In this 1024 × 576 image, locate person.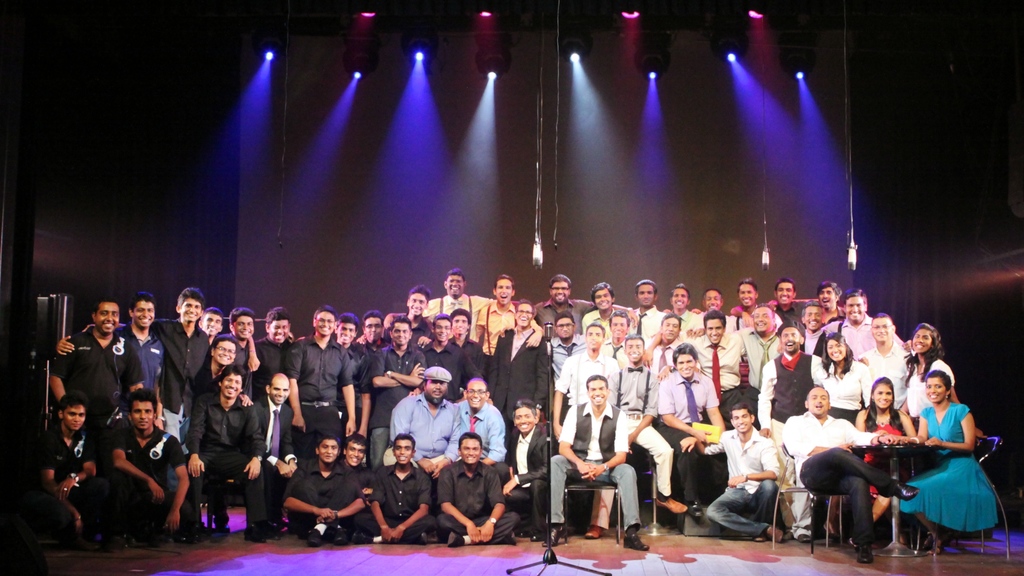
Bounding box: left=769, top=279, right=808, bottom=322.
